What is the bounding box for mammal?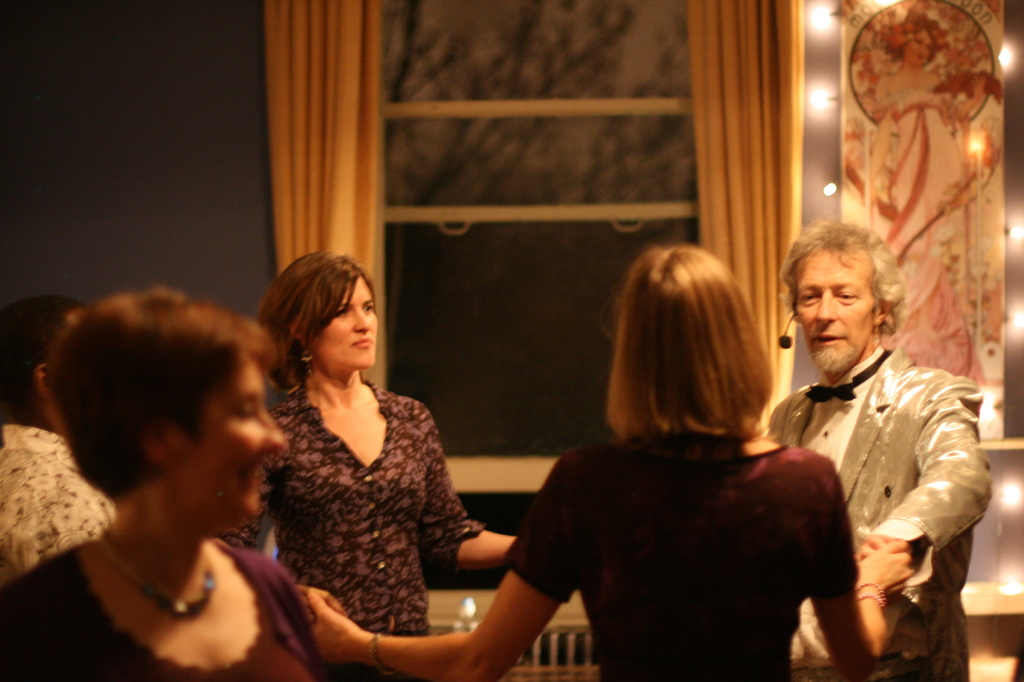
Rect(870, 8, 985, 384).
